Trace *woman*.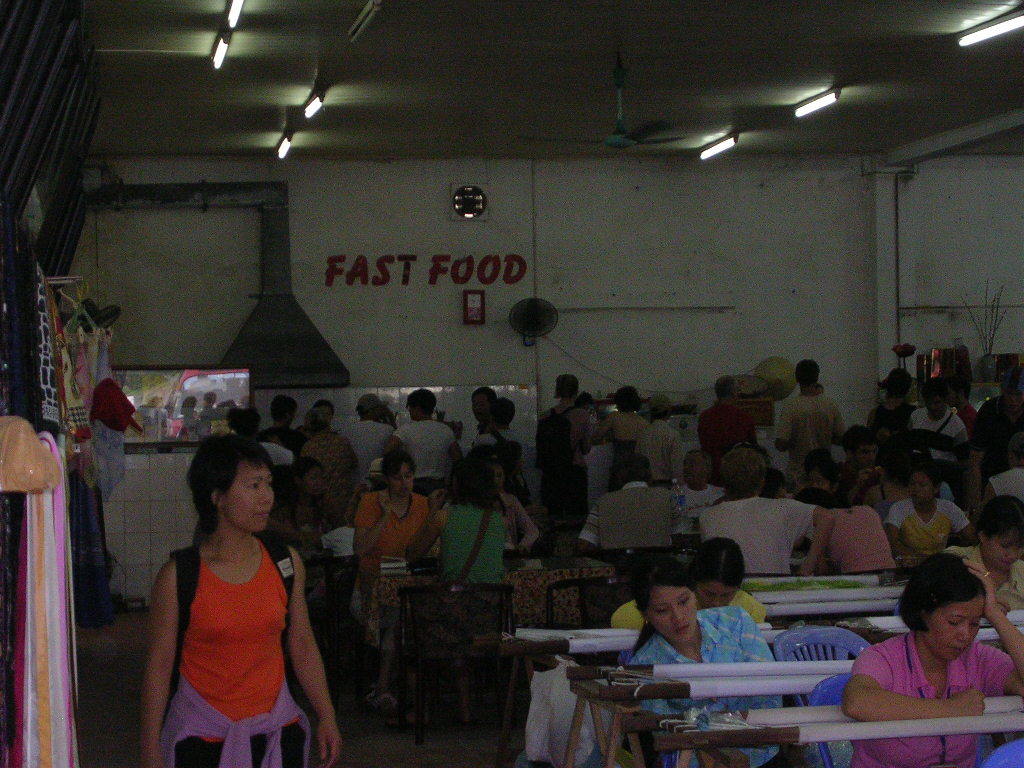
Traced to {"left": 882, "top": 466, "right": 972, "bottom": 567}.
